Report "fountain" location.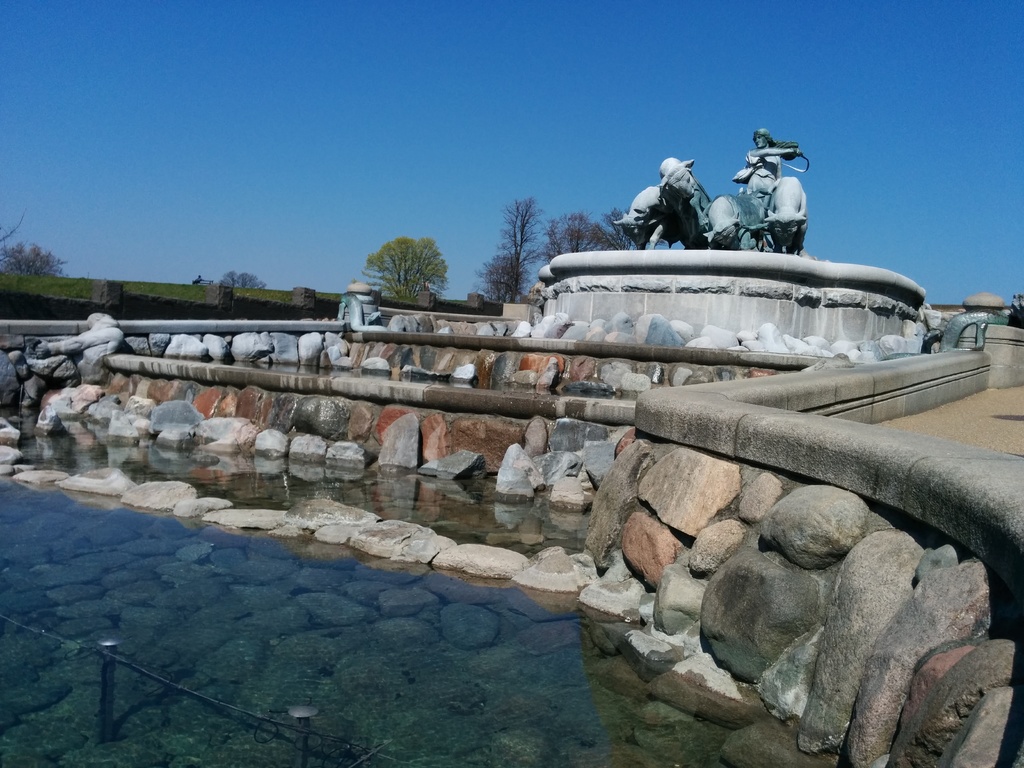
Report: (0,125,940,765).
